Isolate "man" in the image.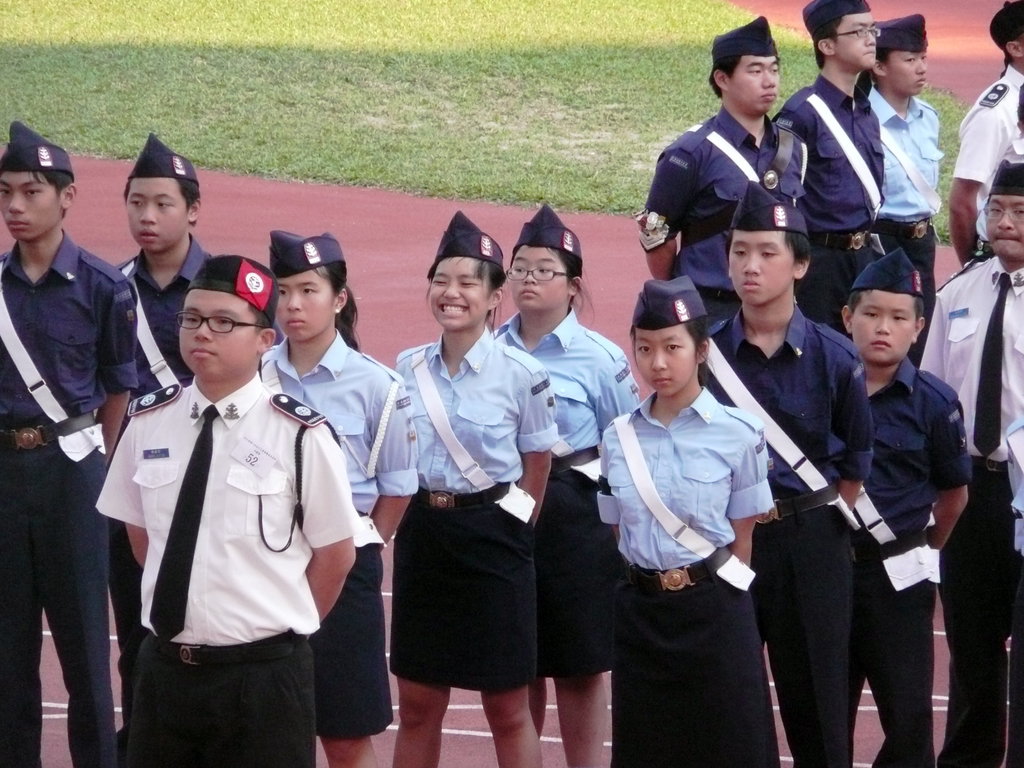
Isolated region: crop(694, 176, 874, 767).
